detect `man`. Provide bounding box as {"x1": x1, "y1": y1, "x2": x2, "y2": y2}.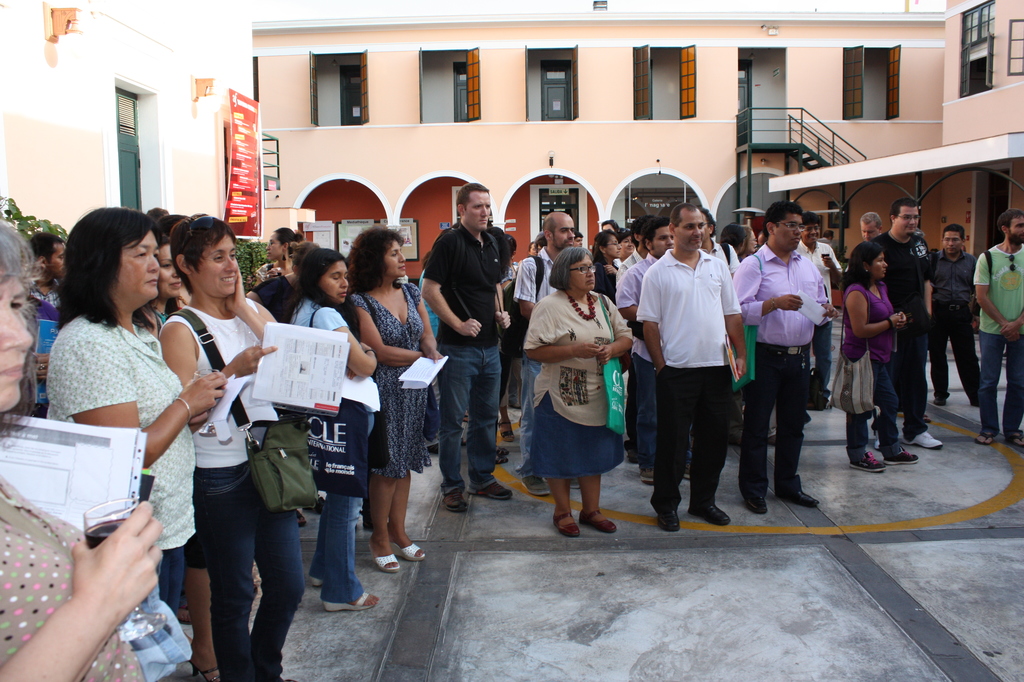
{"x1": 968, "y1": 202, "x2": 1023, "y2": 451}.
